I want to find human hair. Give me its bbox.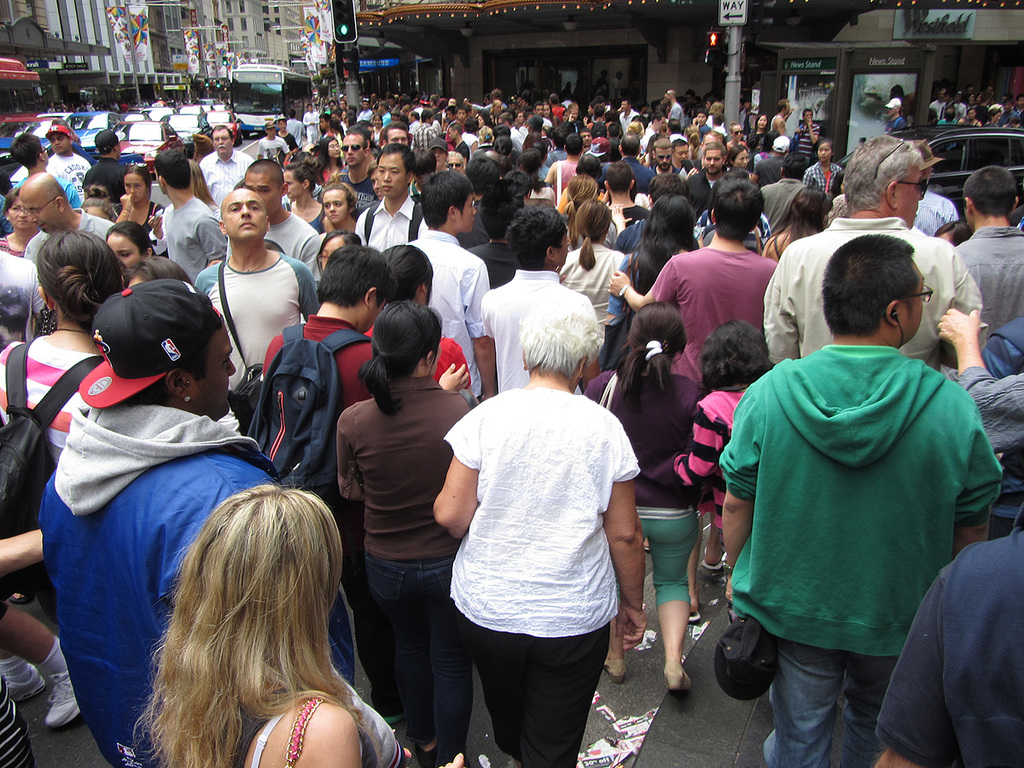
BBox(1, 186, 24, 211).
